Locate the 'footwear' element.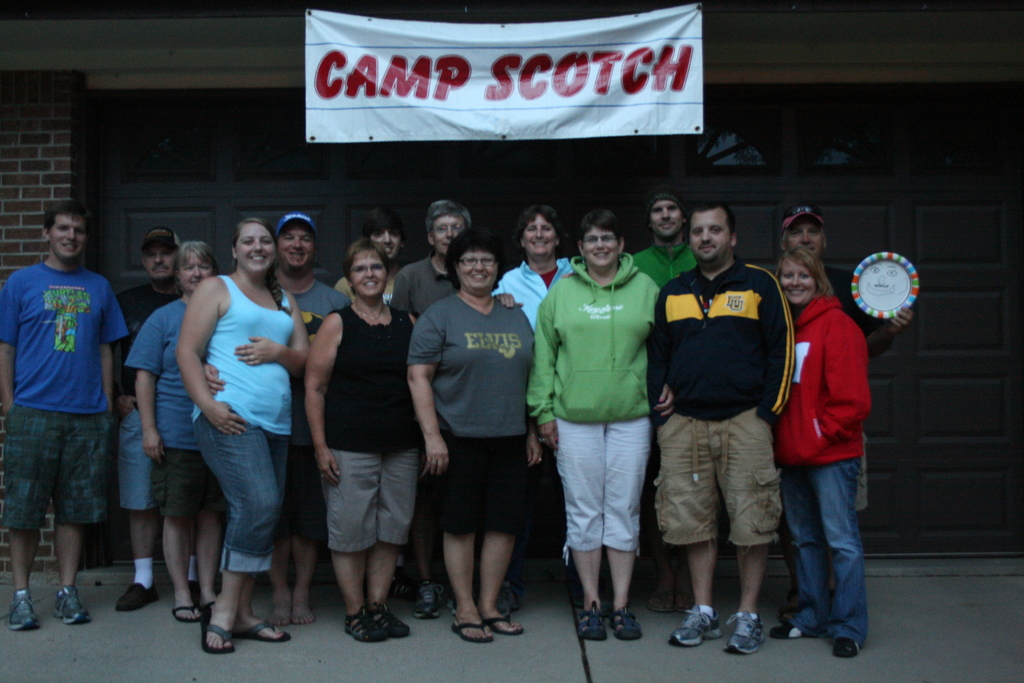
Element bbox: bbox=[346, 609, 384, 641].
